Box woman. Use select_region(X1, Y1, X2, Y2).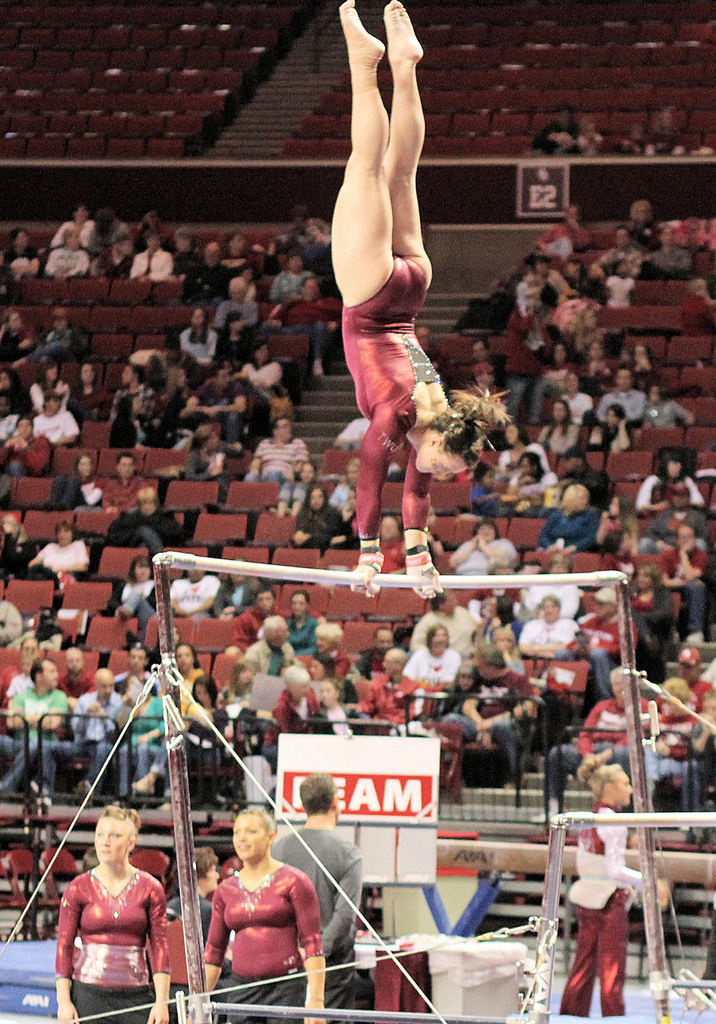
select_region(193, 813, 322, 1009).
